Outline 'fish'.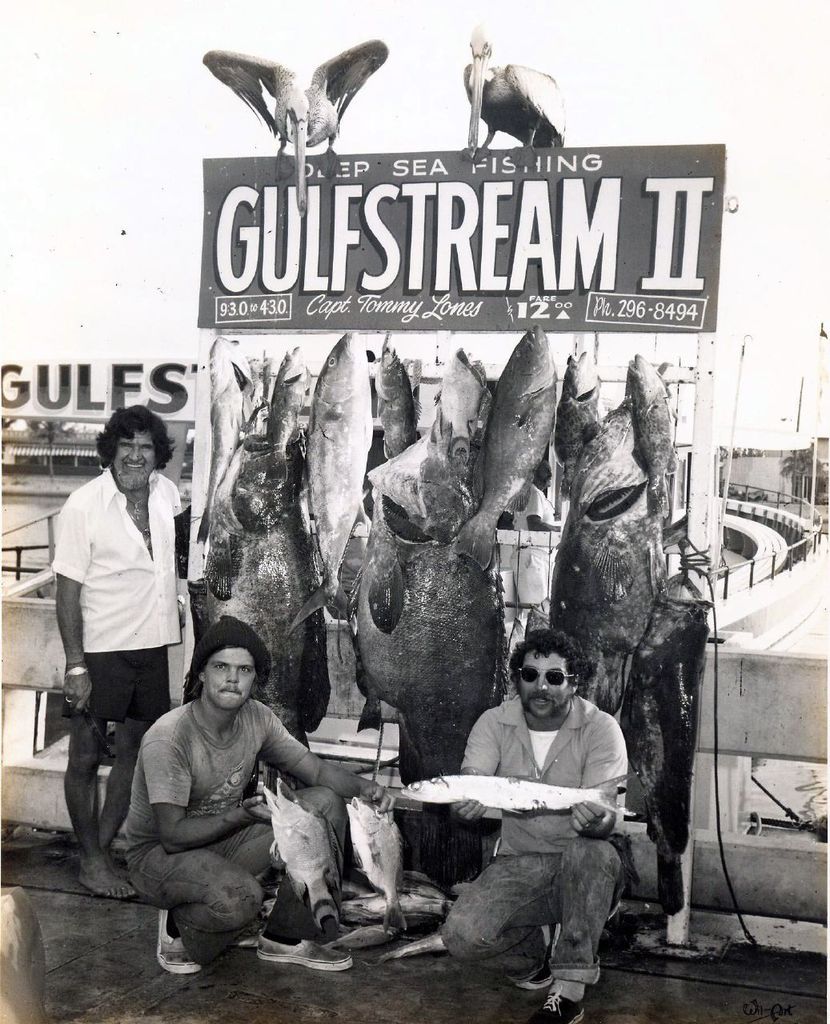
Outline: region(376, 931, 447, 962).
